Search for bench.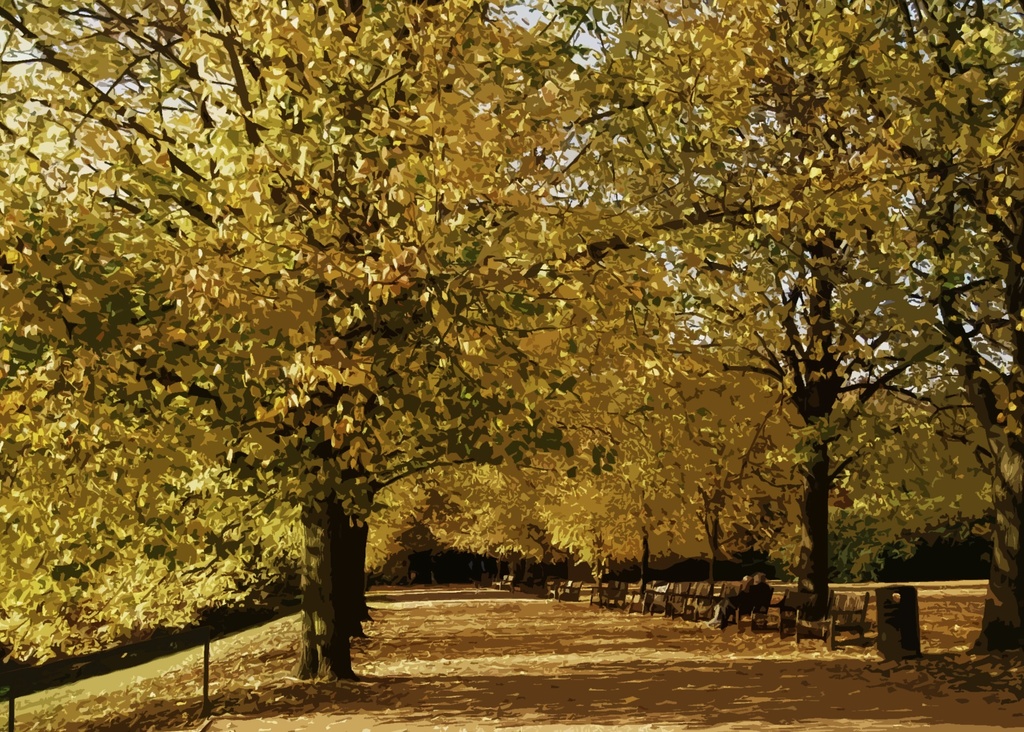
Found at rect(493, 576, 514, 591).
